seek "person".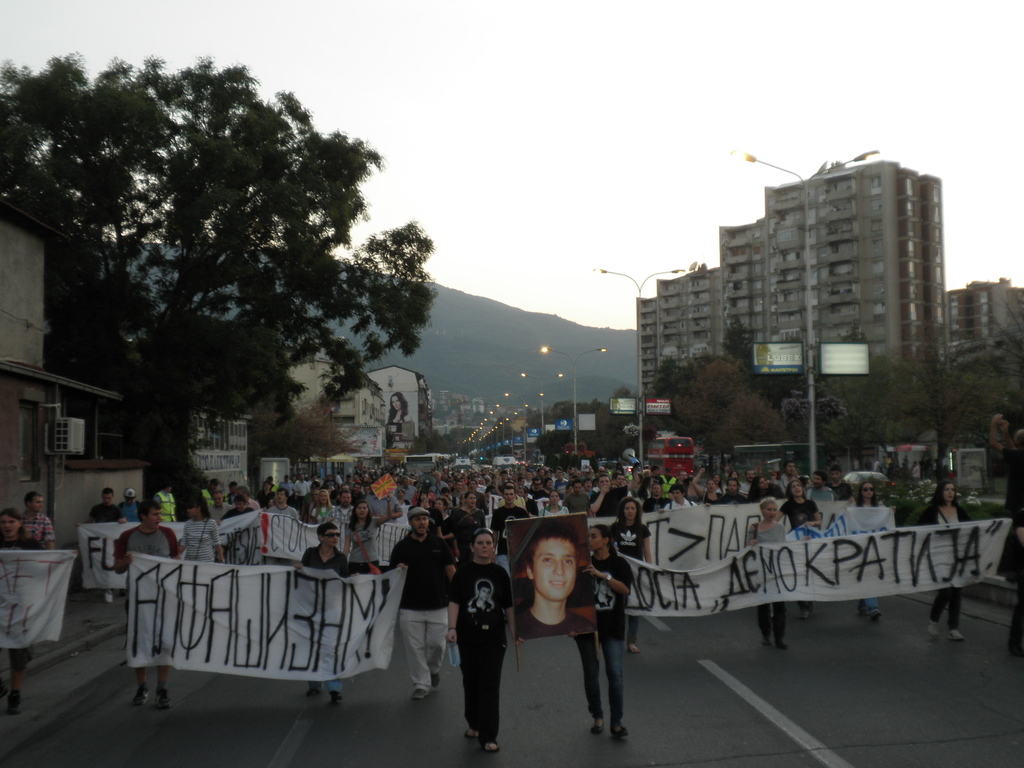
[left=565, top=521, right=635, bottom=739].
